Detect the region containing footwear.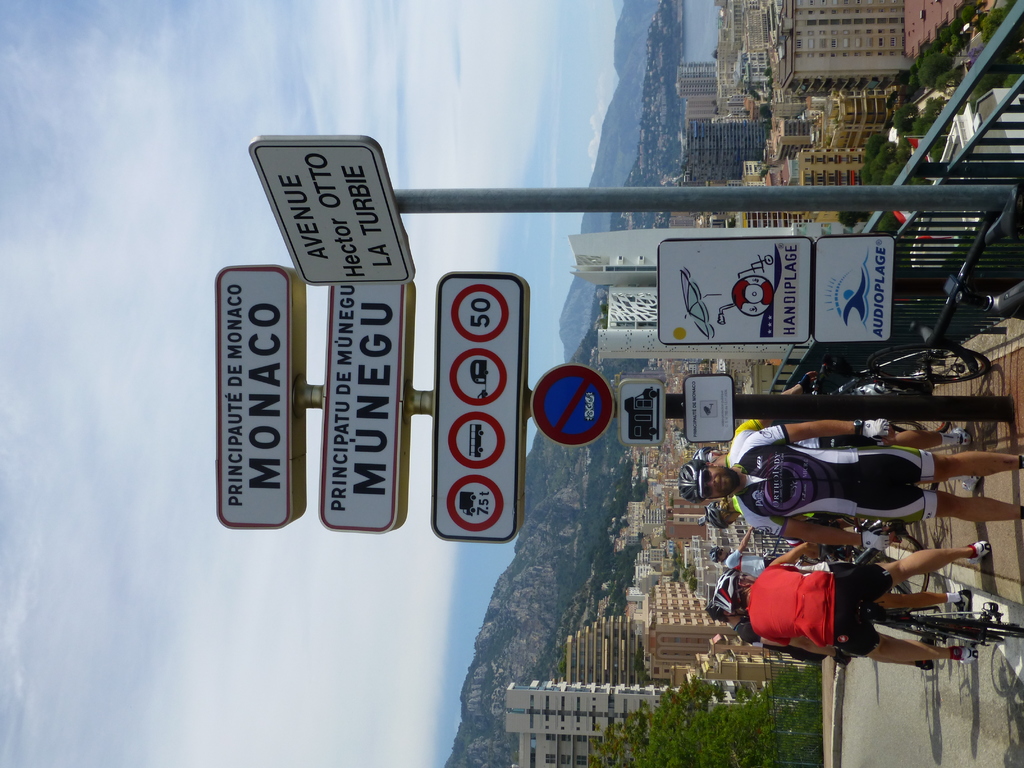
x1=957 y1=589 x2=972 y2=614.
